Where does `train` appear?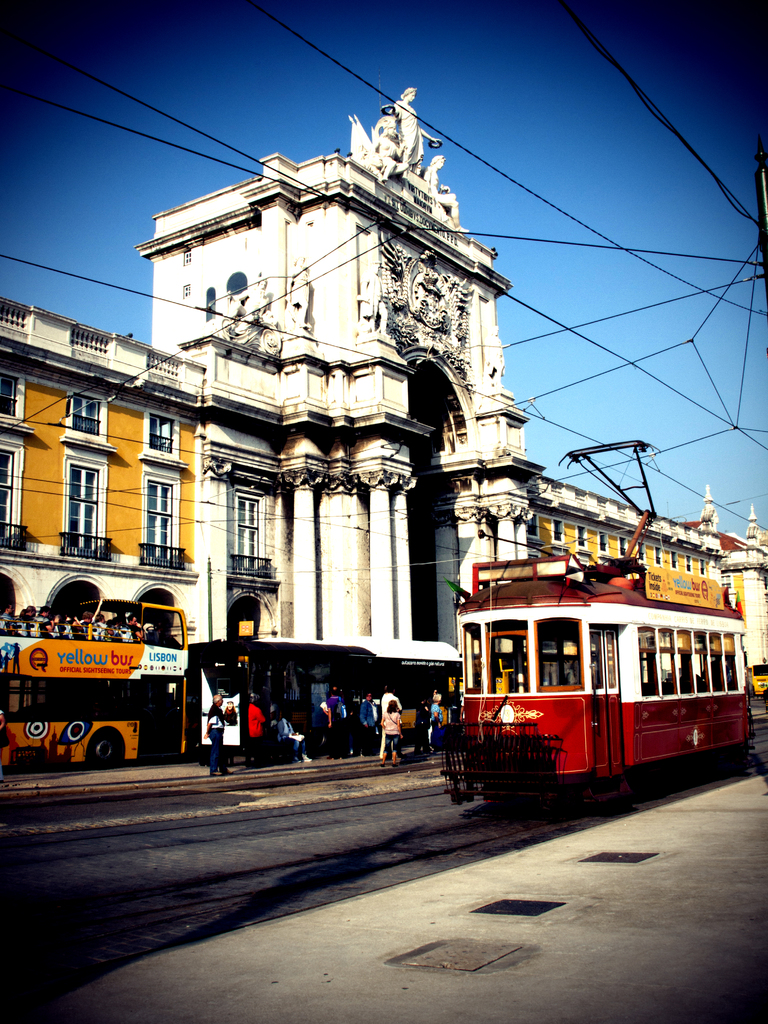
Appears at 443:440:756:816.
